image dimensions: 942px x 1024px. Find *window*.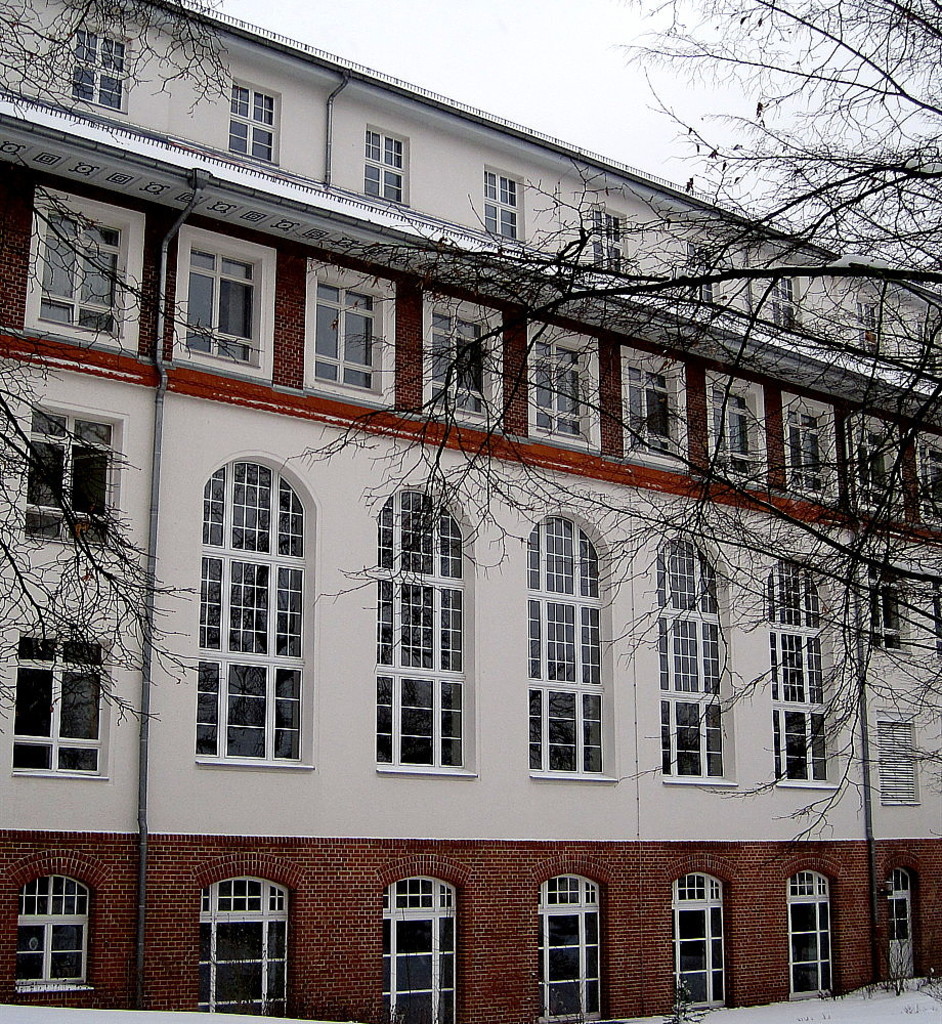
crop(691, 243, 721, 315).
